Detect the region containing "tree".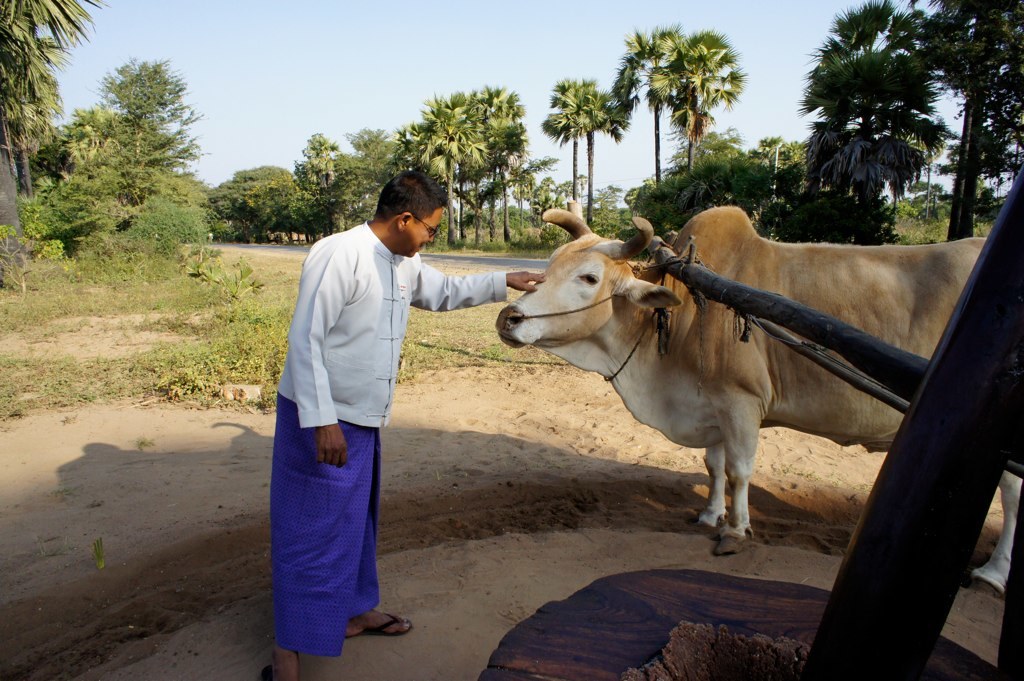
box=[0, 0, 94, 166].
